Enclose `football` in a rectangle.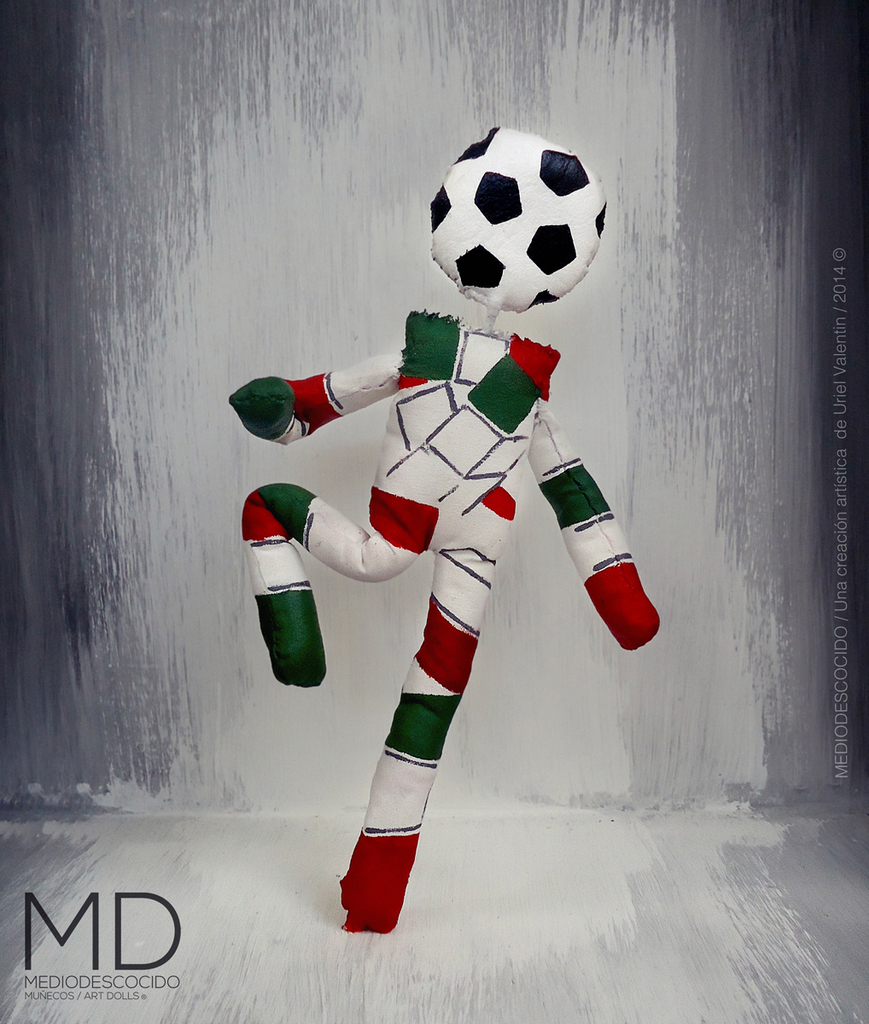
l=424, t=124, r=609, b=314.
